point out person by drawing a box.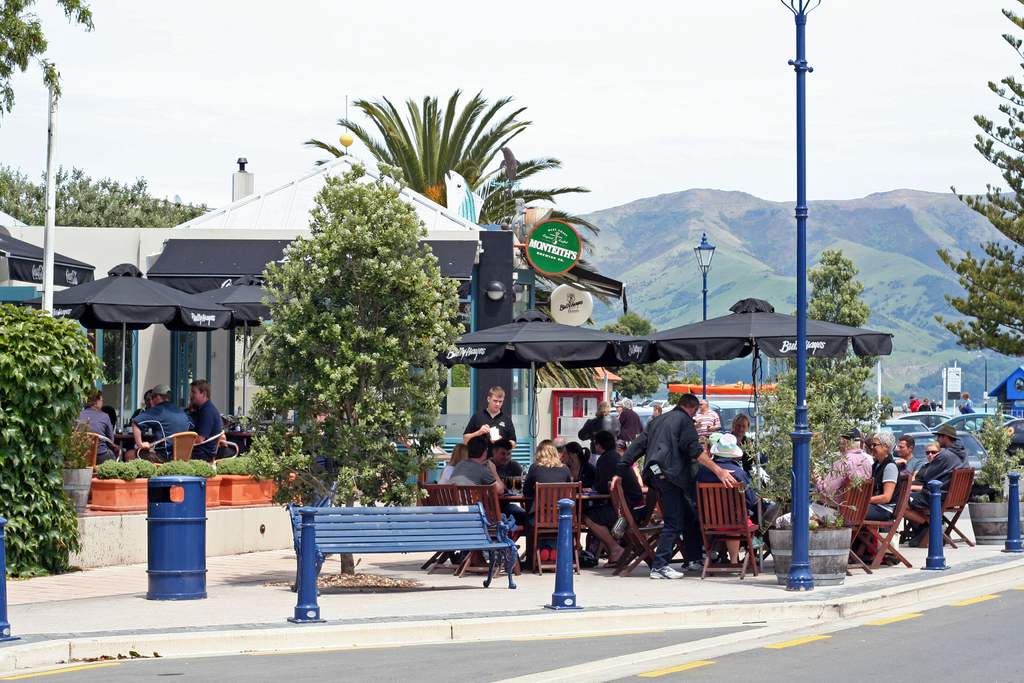
70/388/122/472.
